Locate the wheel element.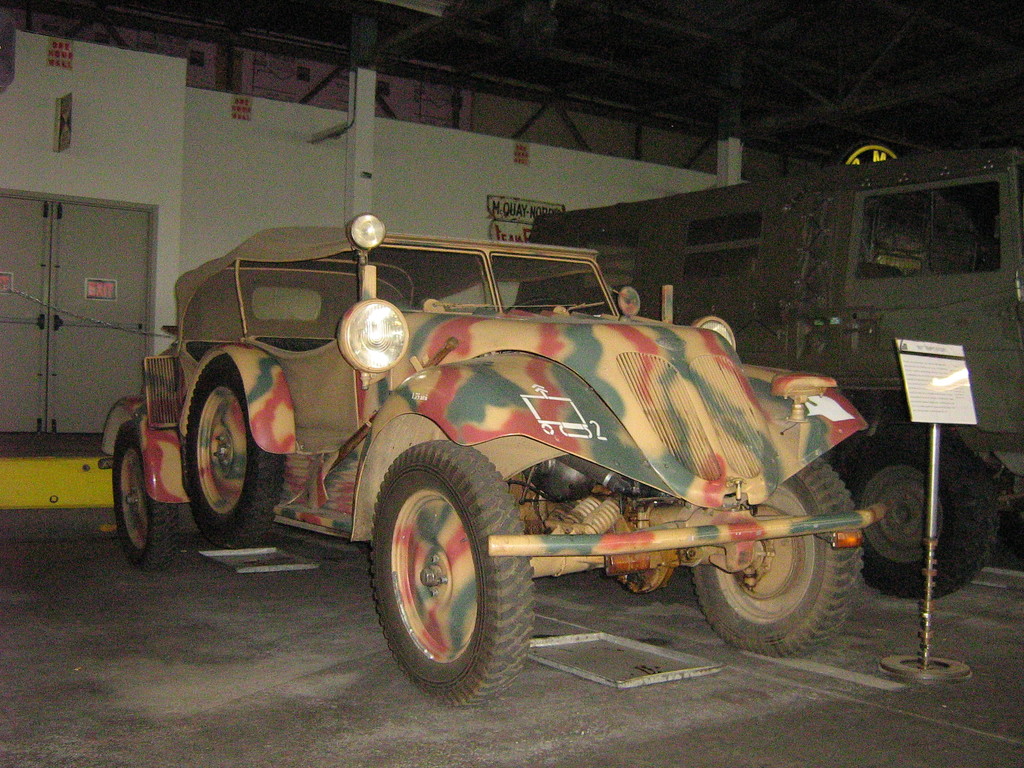
Element bbox: x1=187 y1=348 x2=285 y2=540.
